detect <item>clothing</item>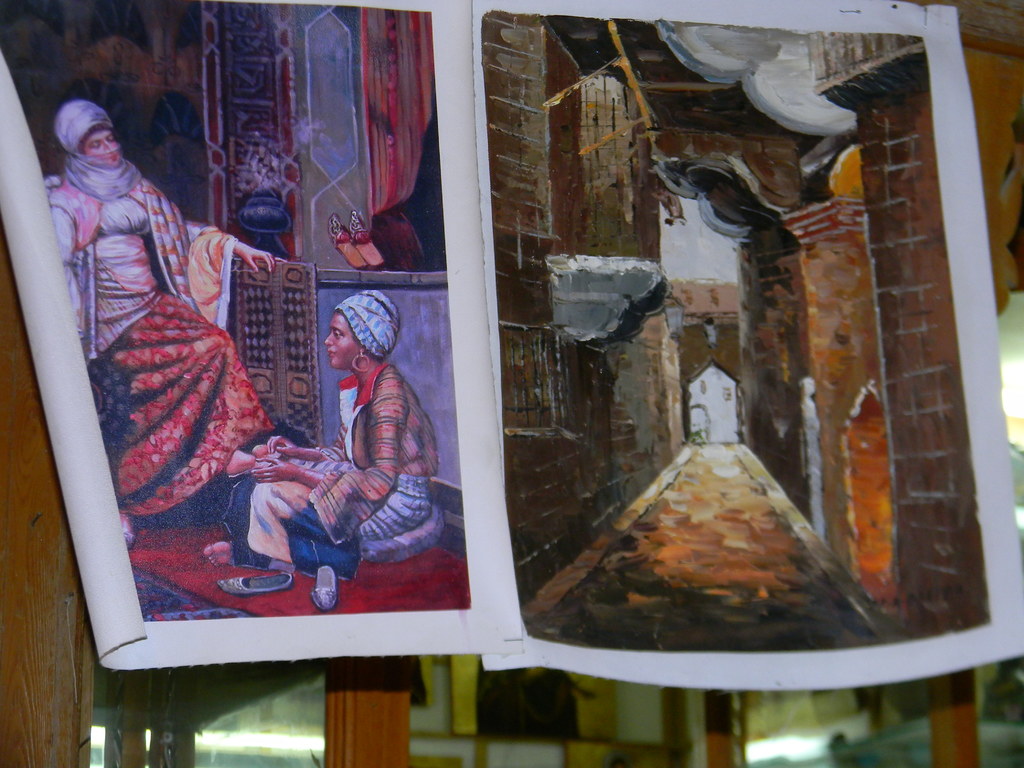
[55, 152, 273, 520]
